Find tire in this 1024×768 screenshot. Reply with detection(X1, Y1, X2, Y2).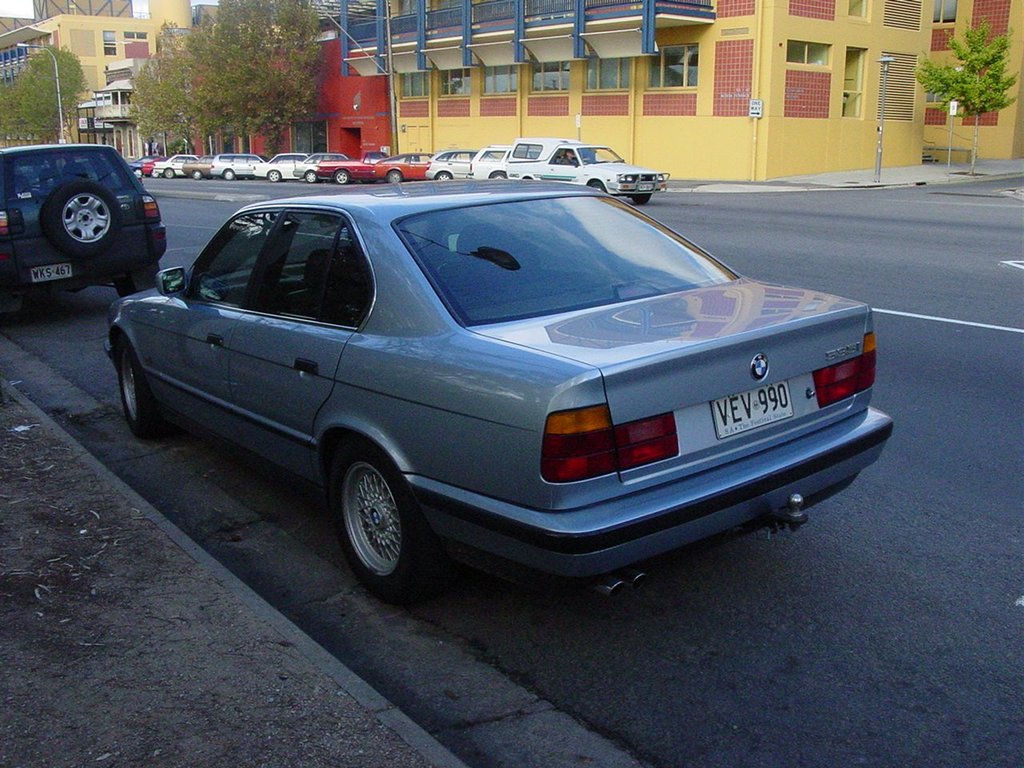
detection(115, 338, 162, 442).
